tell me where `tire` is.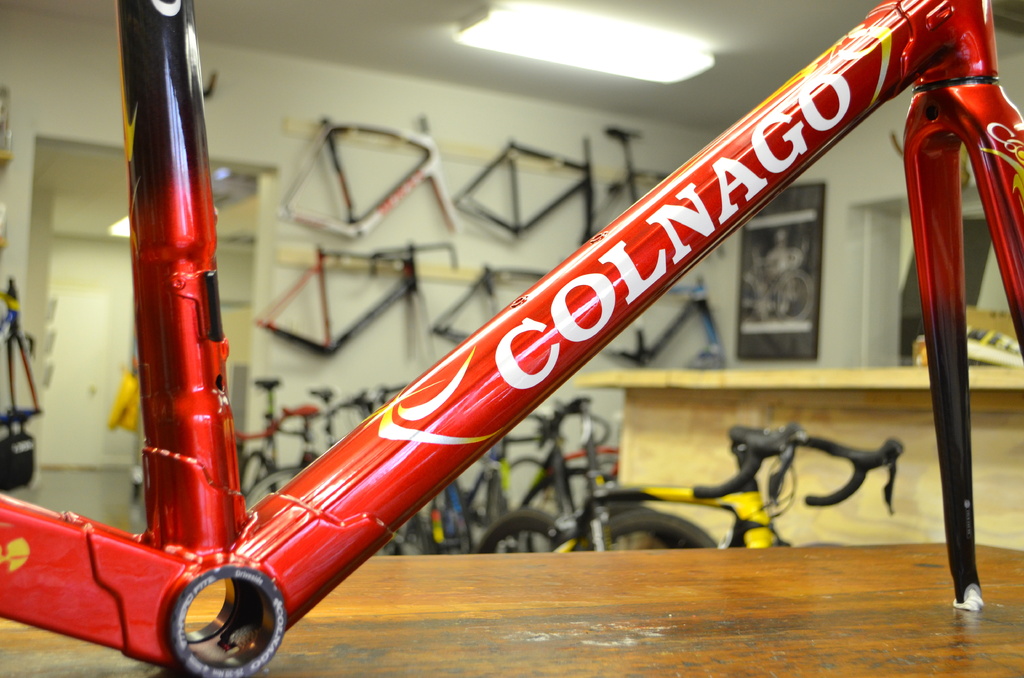
`tire` is at region(479, 512, 568, 557).
